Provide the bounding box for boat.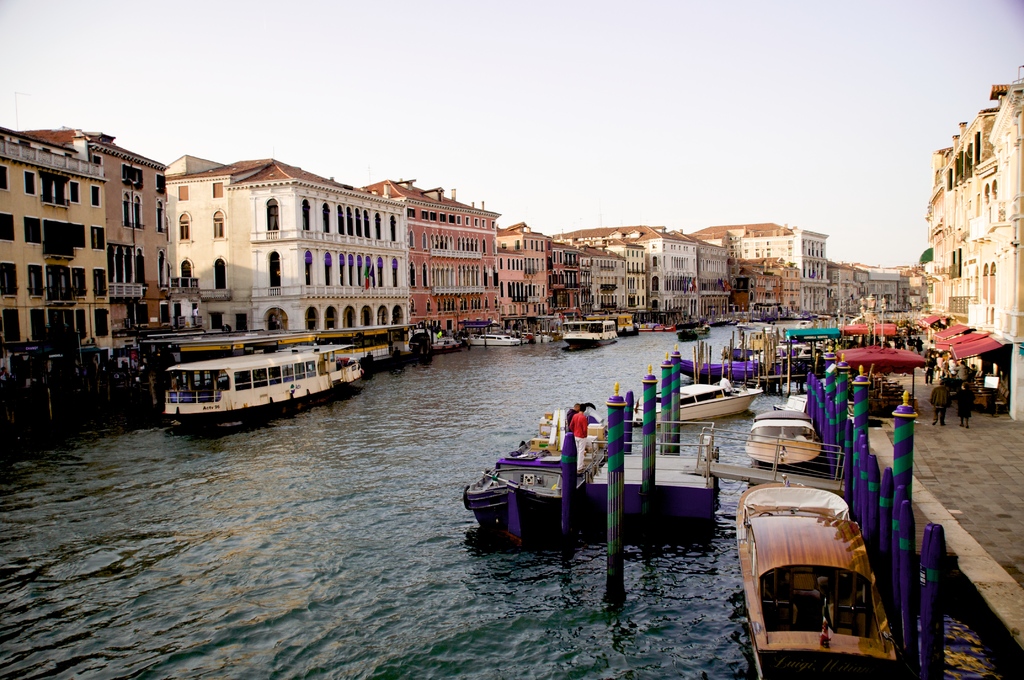
l=742, t=318, r=788, b=340.
